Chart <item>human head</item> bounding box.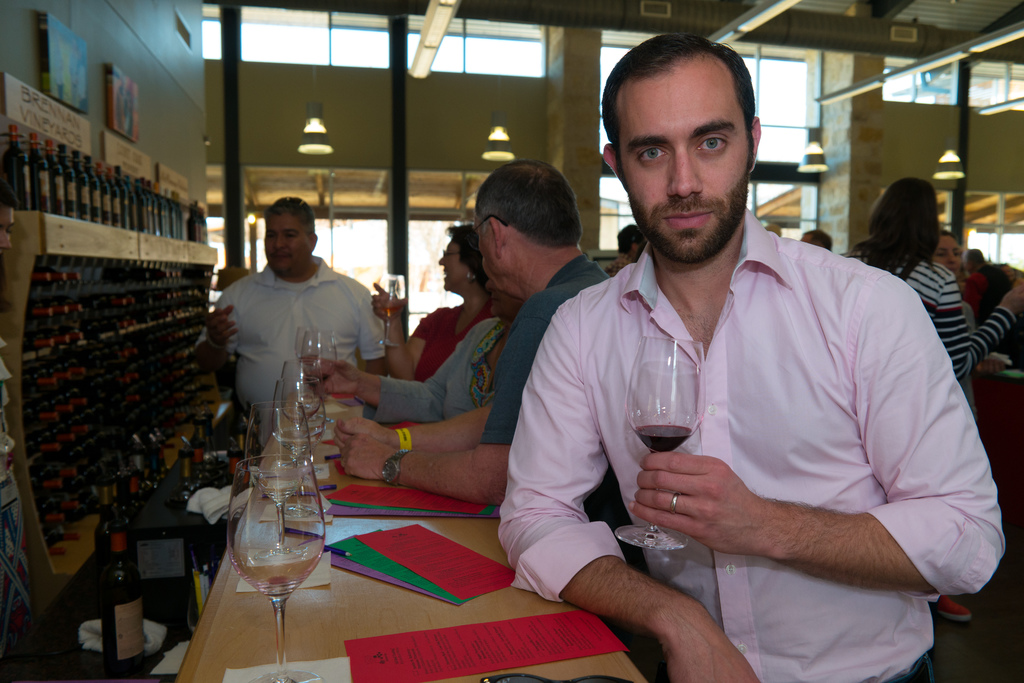
Charted: (927,231,957,274).
